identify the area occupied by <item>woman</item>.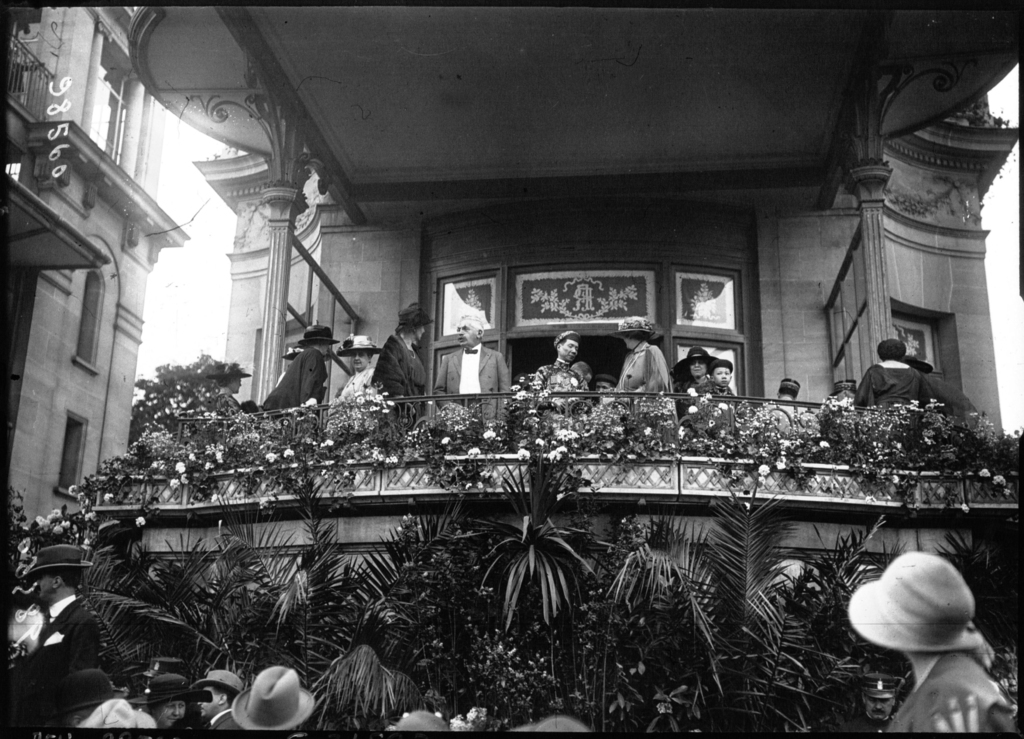
Area: [663,340,719,430].
